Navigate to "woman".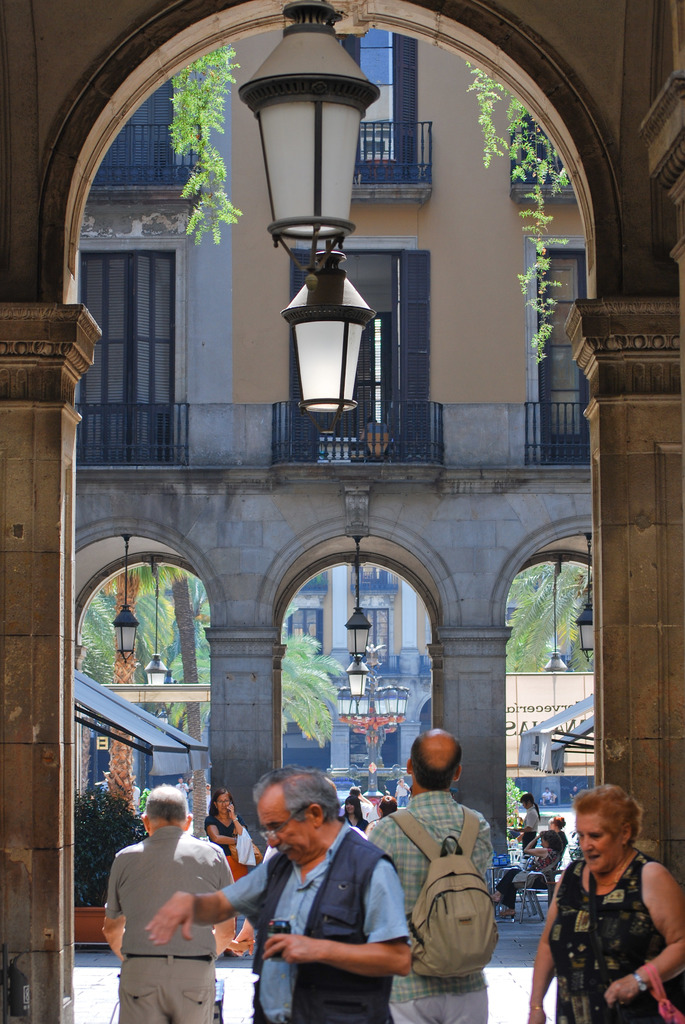
Navigation target: <box>533,786,677,1023</box>.
